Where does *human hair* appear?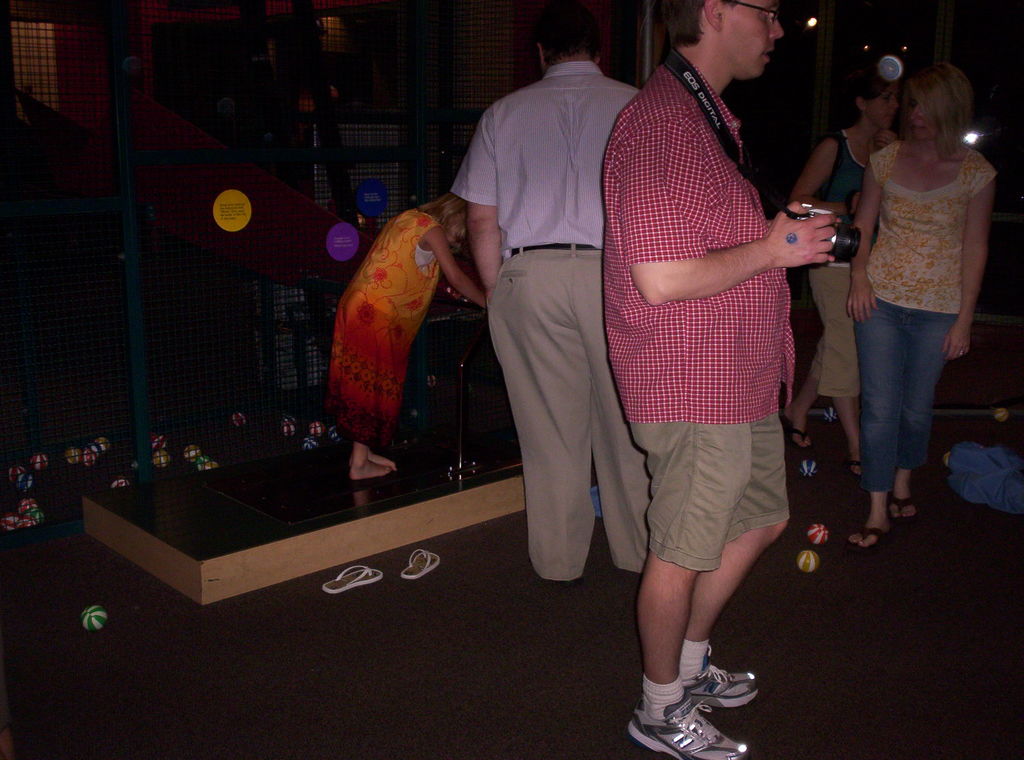
Appears at detection(854, 72, 908, 103).
